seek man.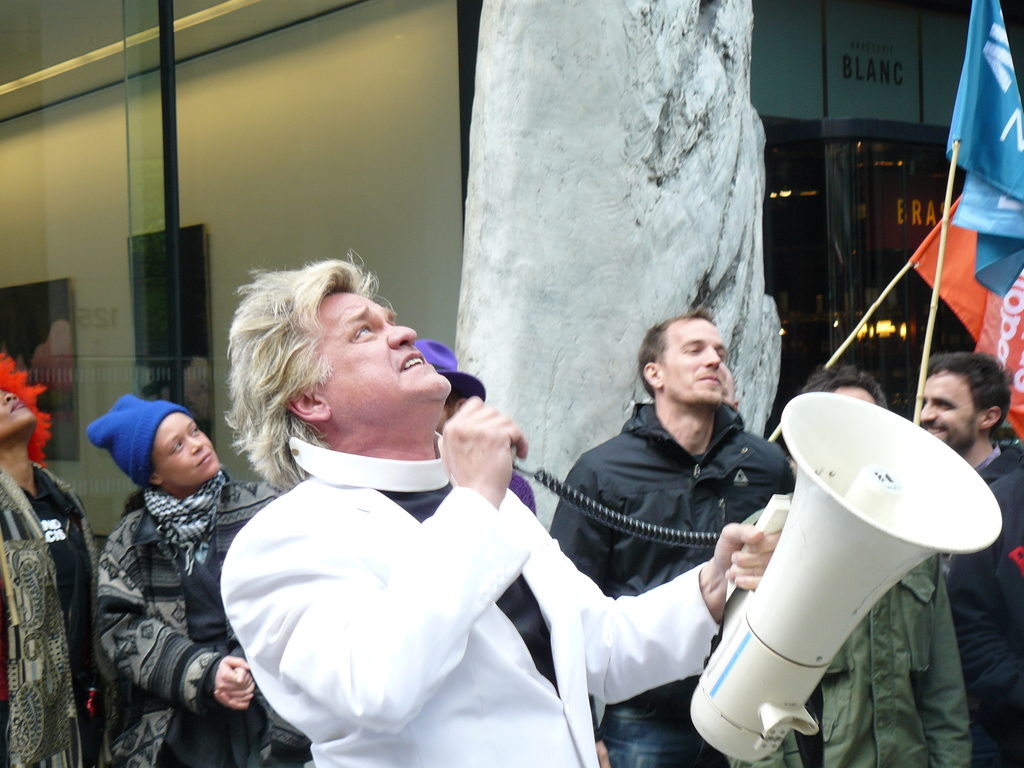
x1=779, y1=359, x2=972, y2=767.
